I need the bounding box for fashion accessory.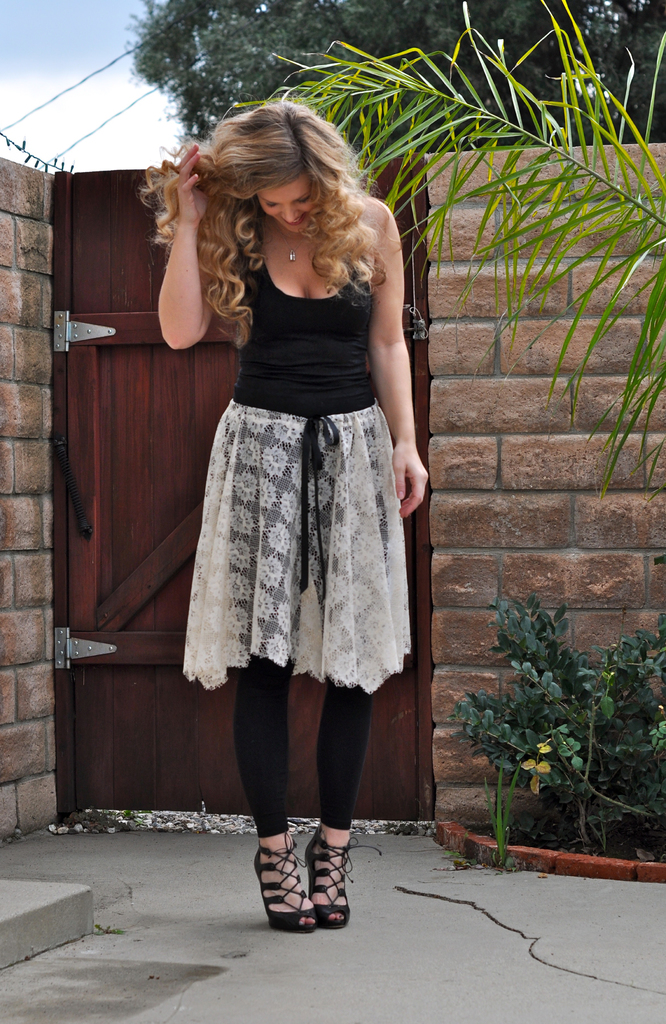
Here it is: bbox(301, 825, 380, 927).
